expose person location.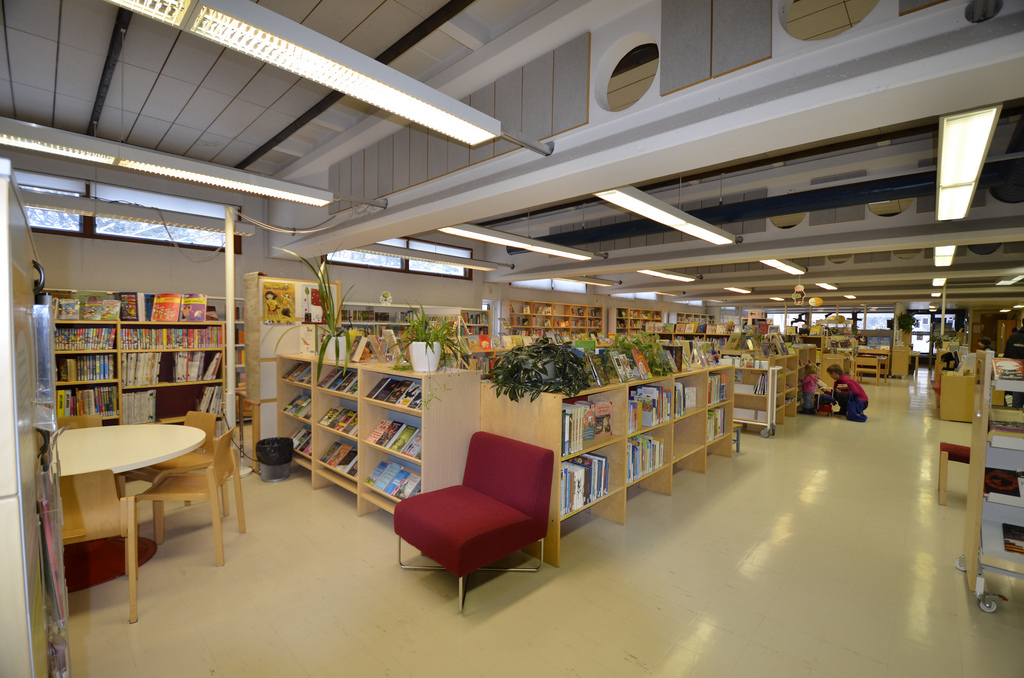
Exposed at 824/373/870/424.
